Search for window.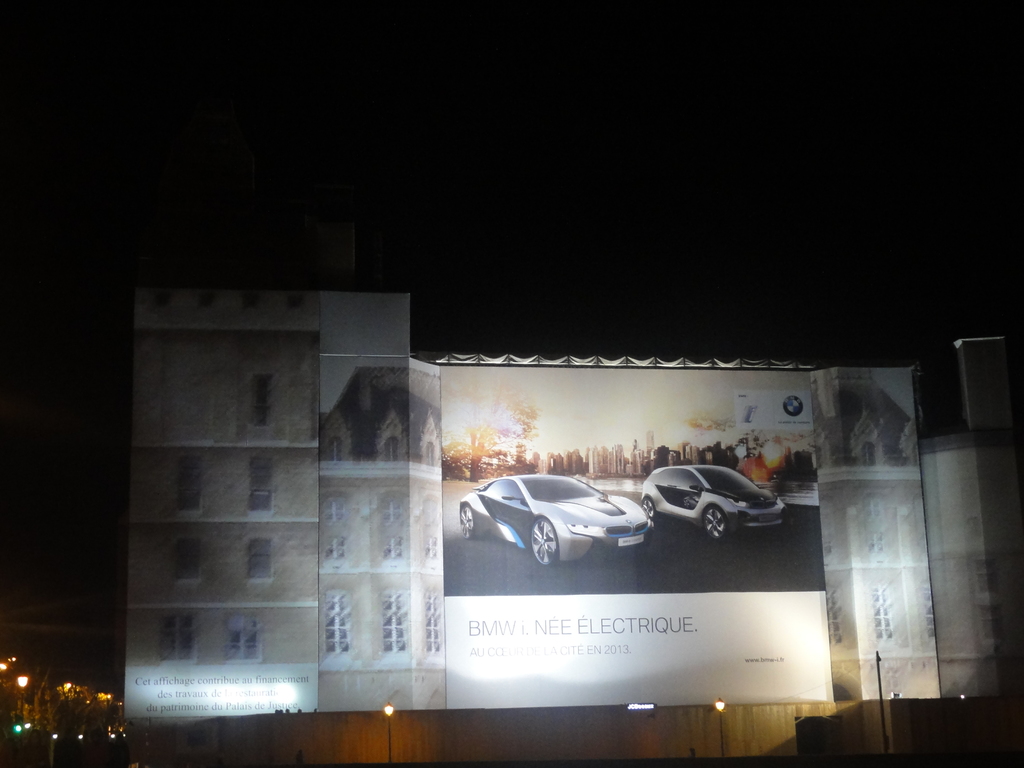
Found at x1=321, y1=498, x2=347, y2=528.
